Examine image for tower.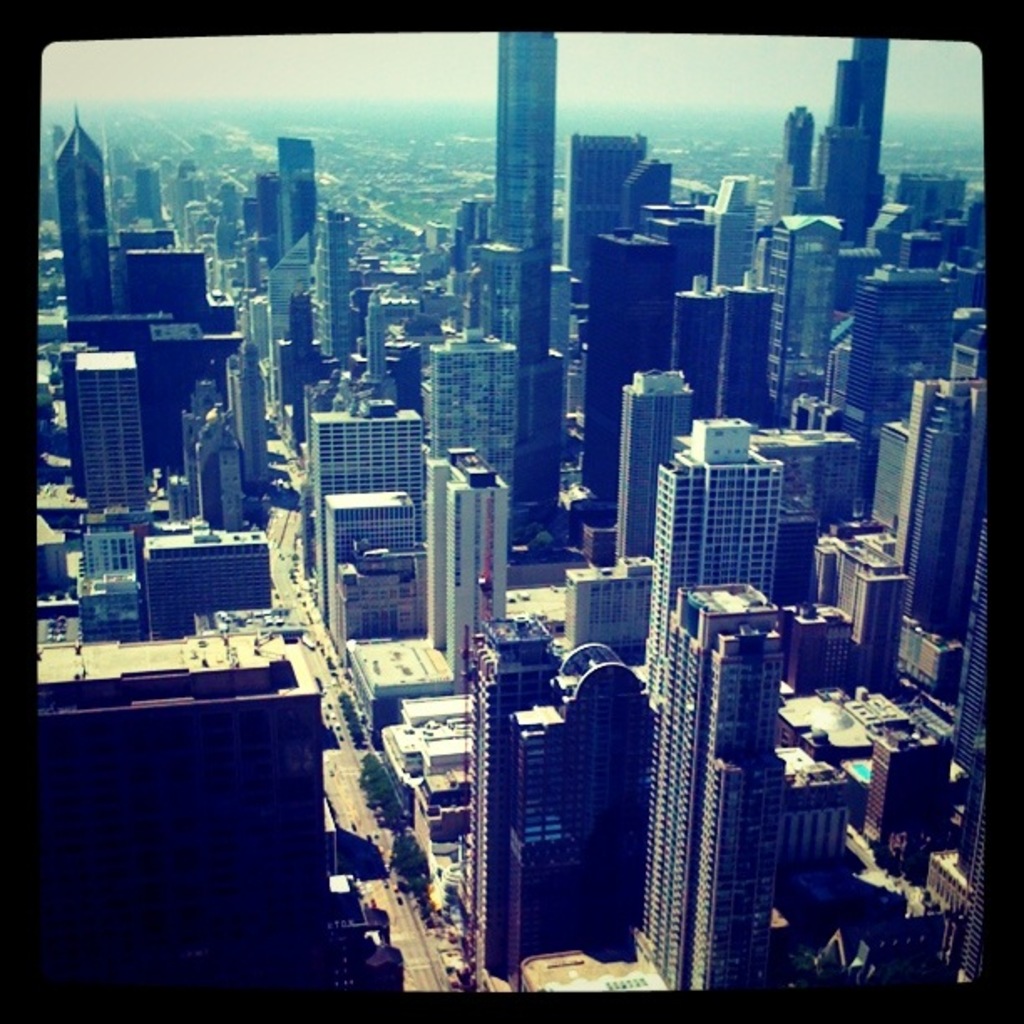
Examination result: 634, 443, 770, 694.
